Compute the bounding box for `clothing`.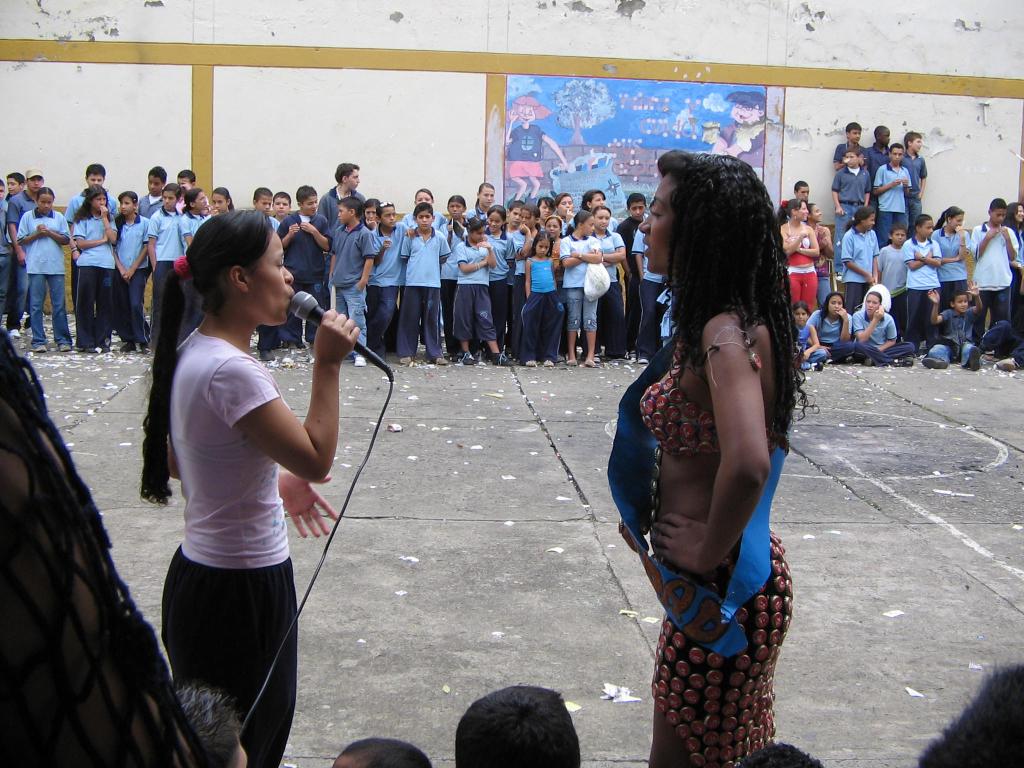
(left=326, top=216, right=376, bottom=355).
